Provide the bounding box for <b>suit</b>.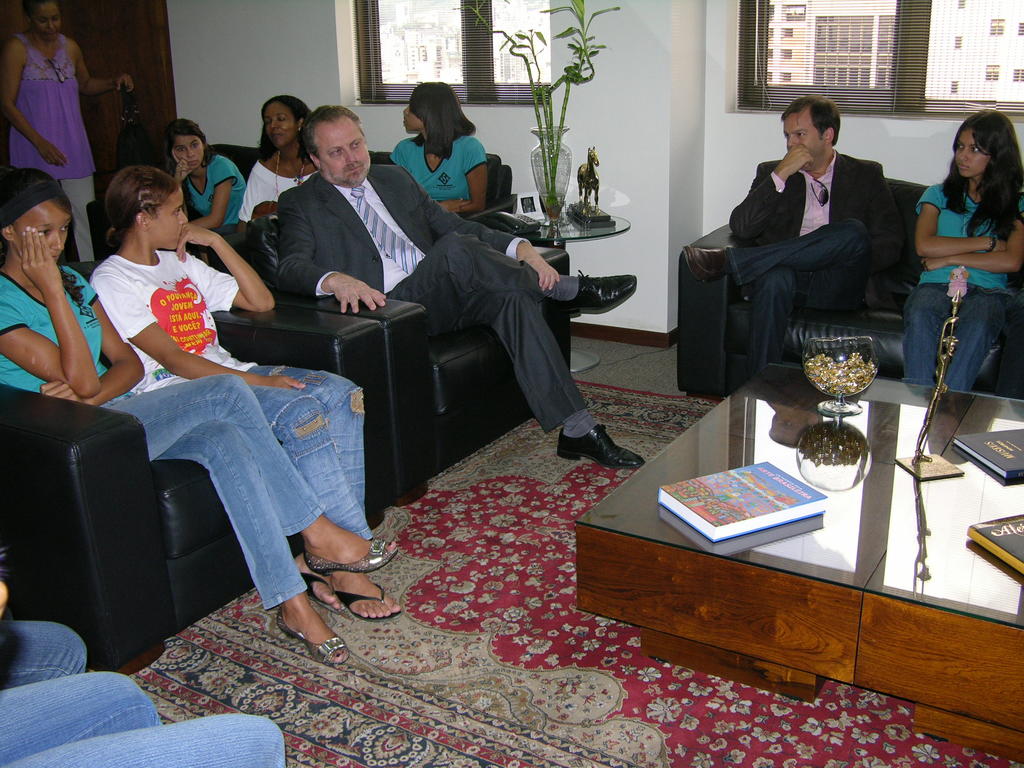
[275,161,582,435].
